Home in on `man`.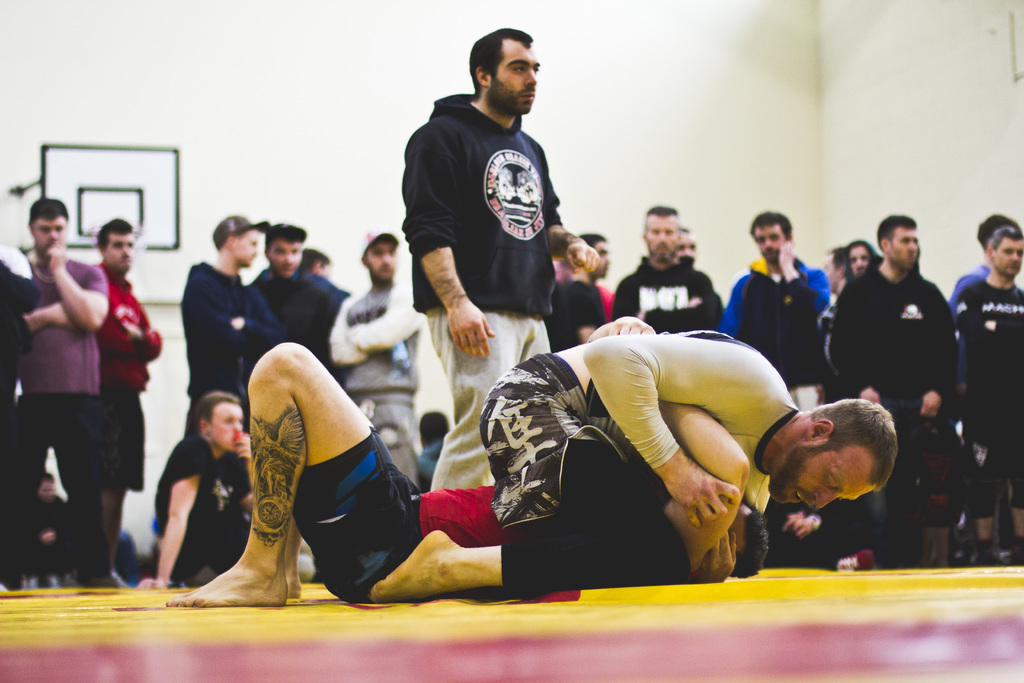
Homed in at locate(21, 468, 102, 613).
